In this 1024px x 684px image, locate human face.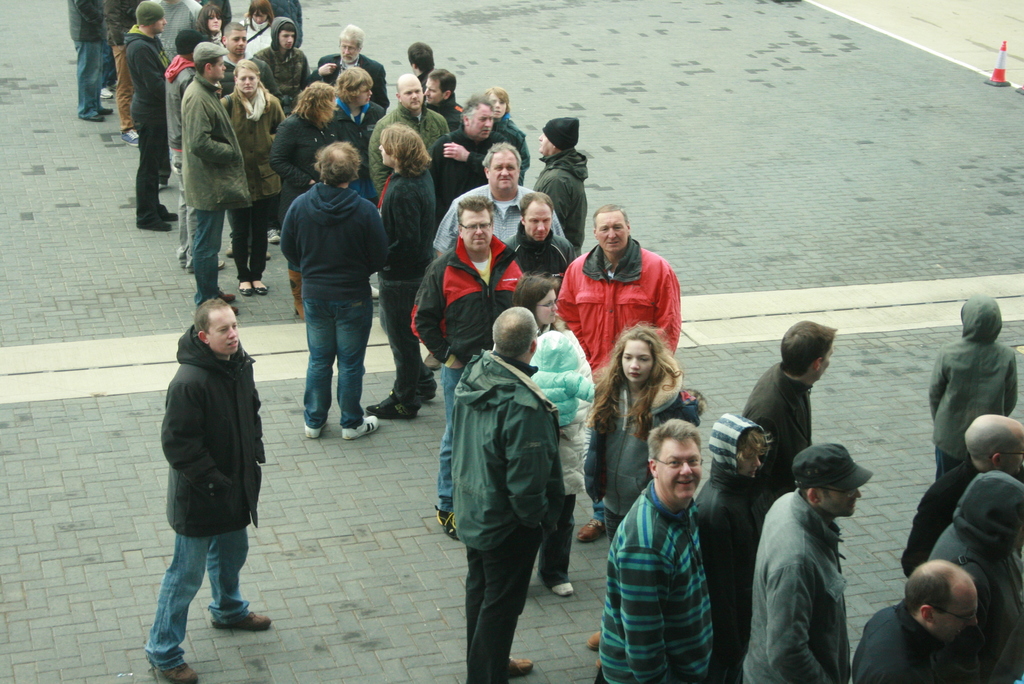
Bounding box: (488, 93, 507, 119).
